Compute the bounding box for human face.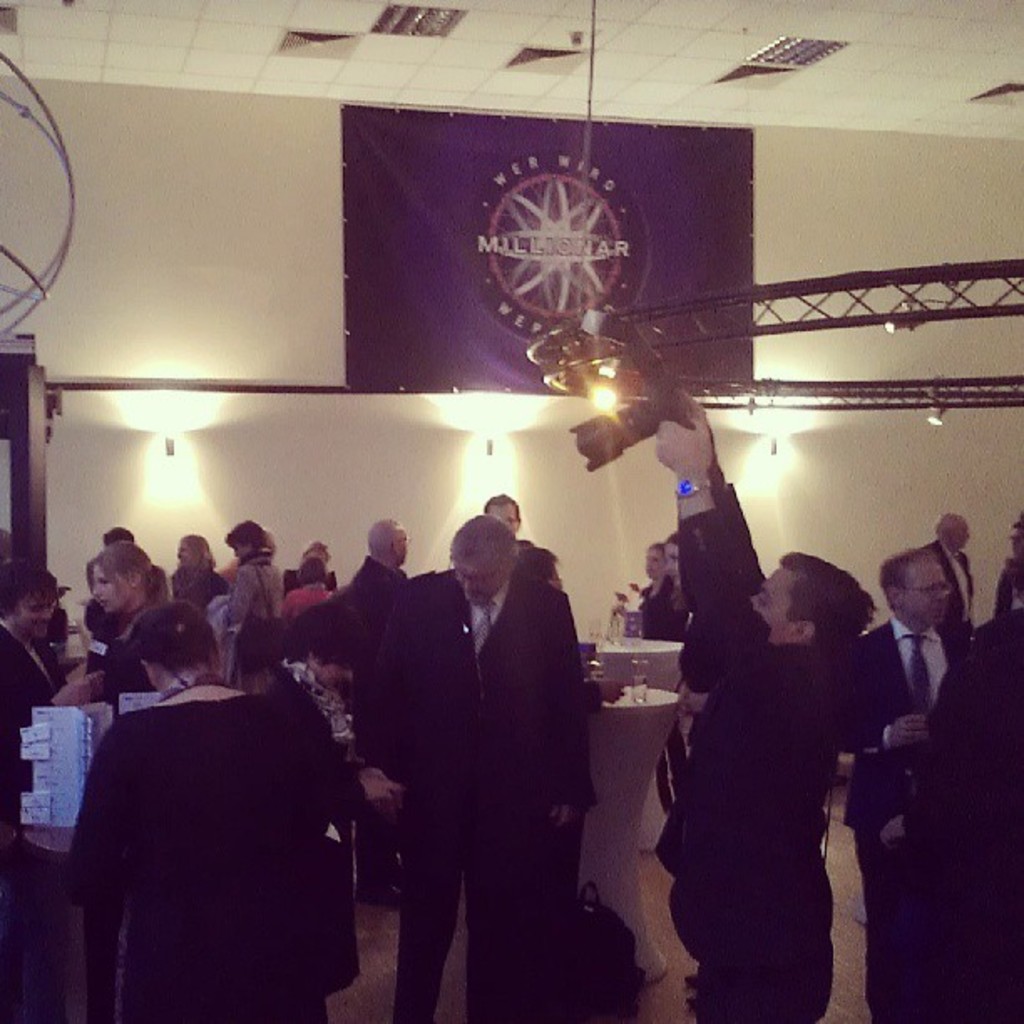
detection(949, 527, 967, 545).
